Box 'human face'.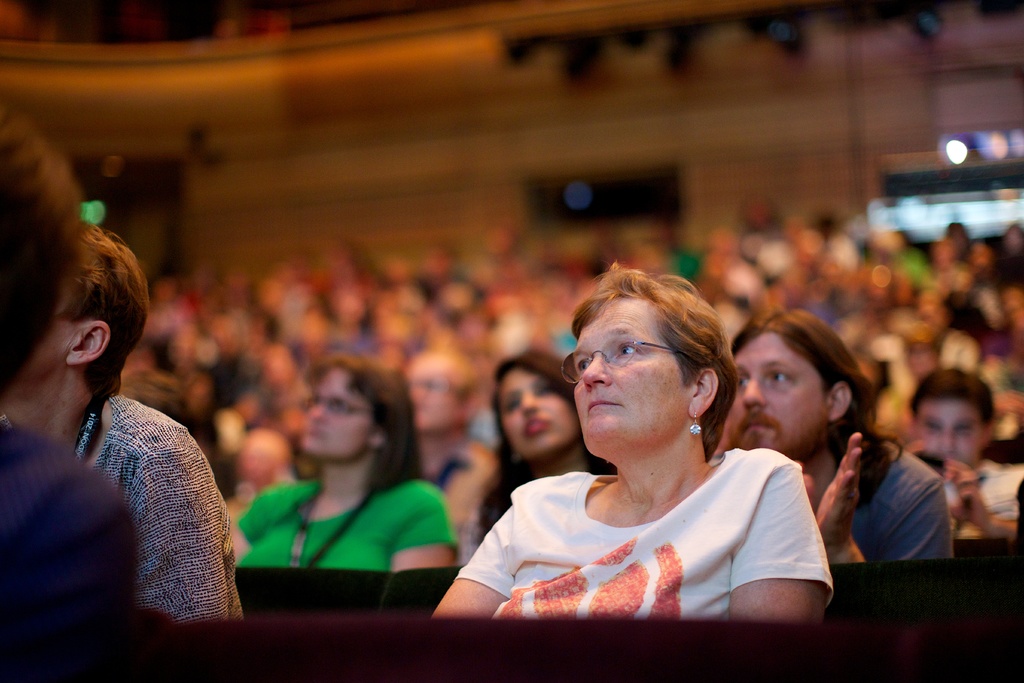
crop(572, 285, 692, 462).
